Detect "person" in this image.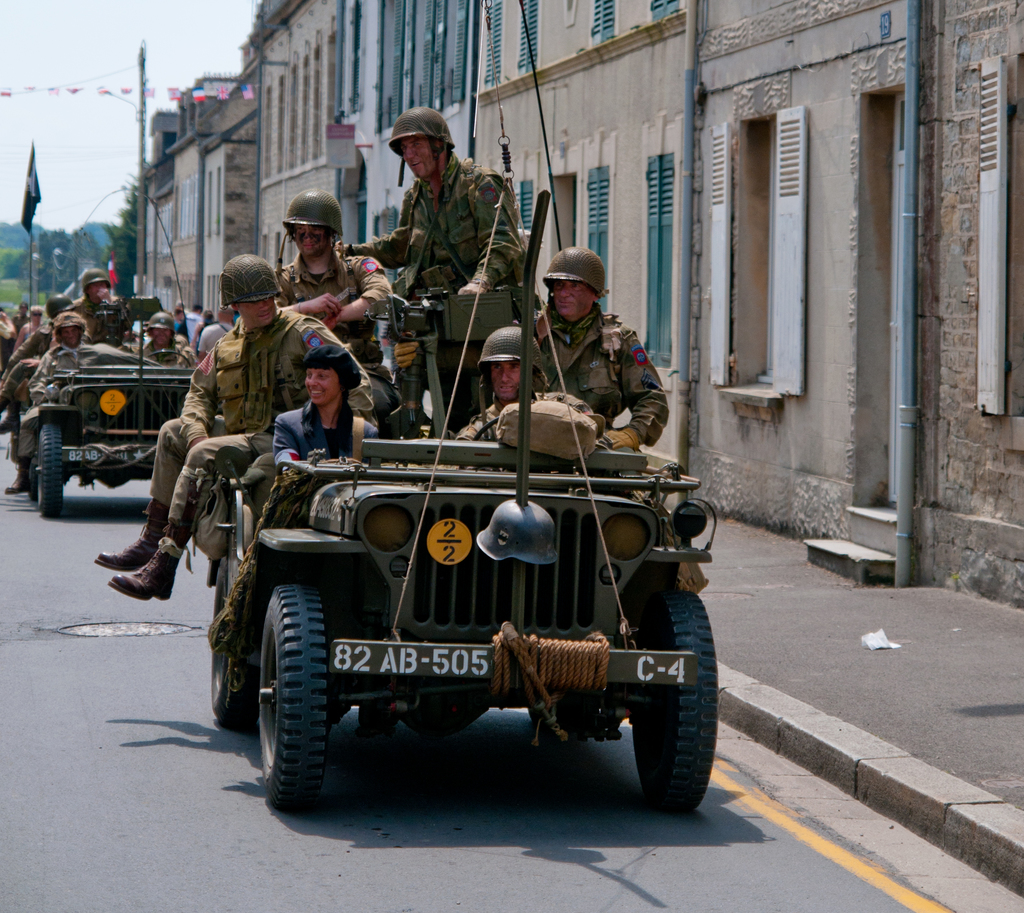
Detection: (196, 299, 234, 359).
